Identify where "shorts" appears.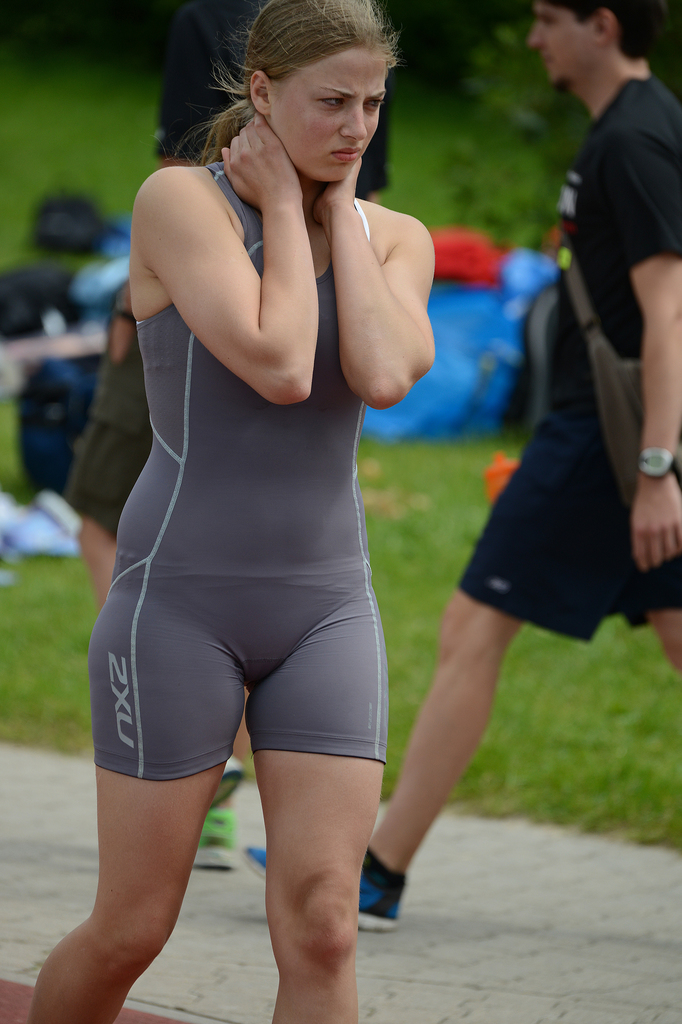
Appears at box(454, 411, 681, 641).
